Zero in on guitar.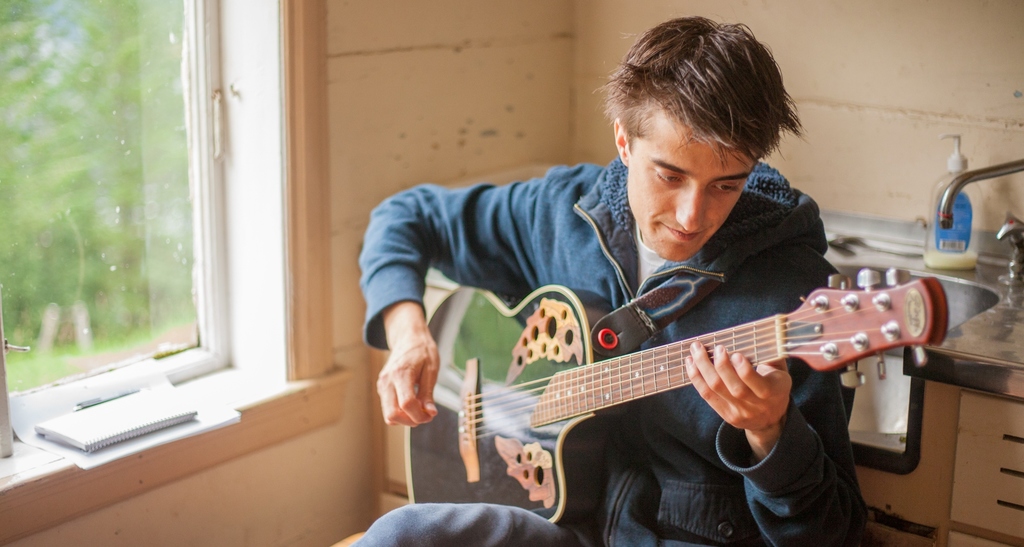
Zeroed in: {"x1": 390, "y1": 249, "x2": 1008, "y2": 519}.
